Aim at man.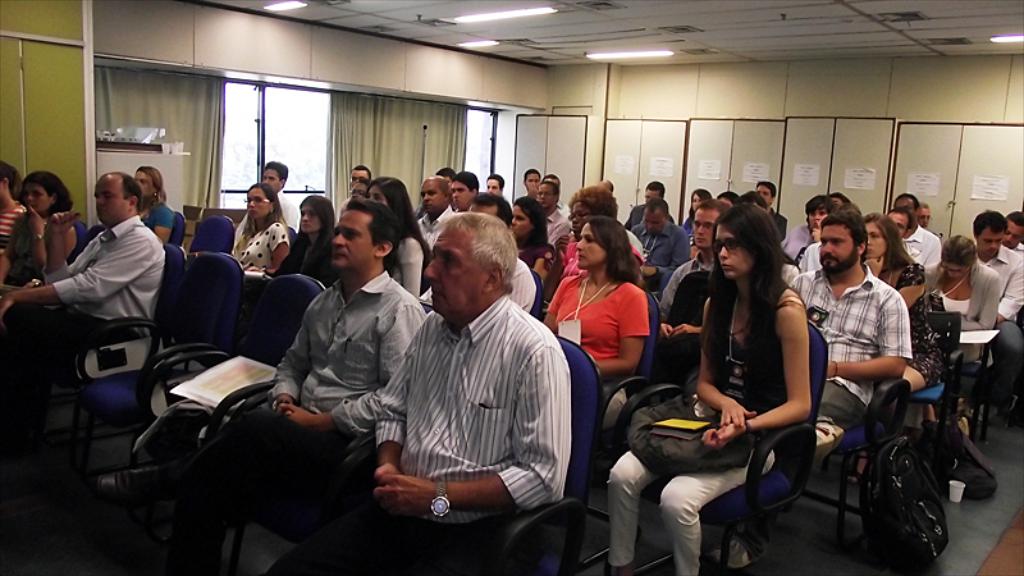
Aimed at region(895, 191, 943, 269).
